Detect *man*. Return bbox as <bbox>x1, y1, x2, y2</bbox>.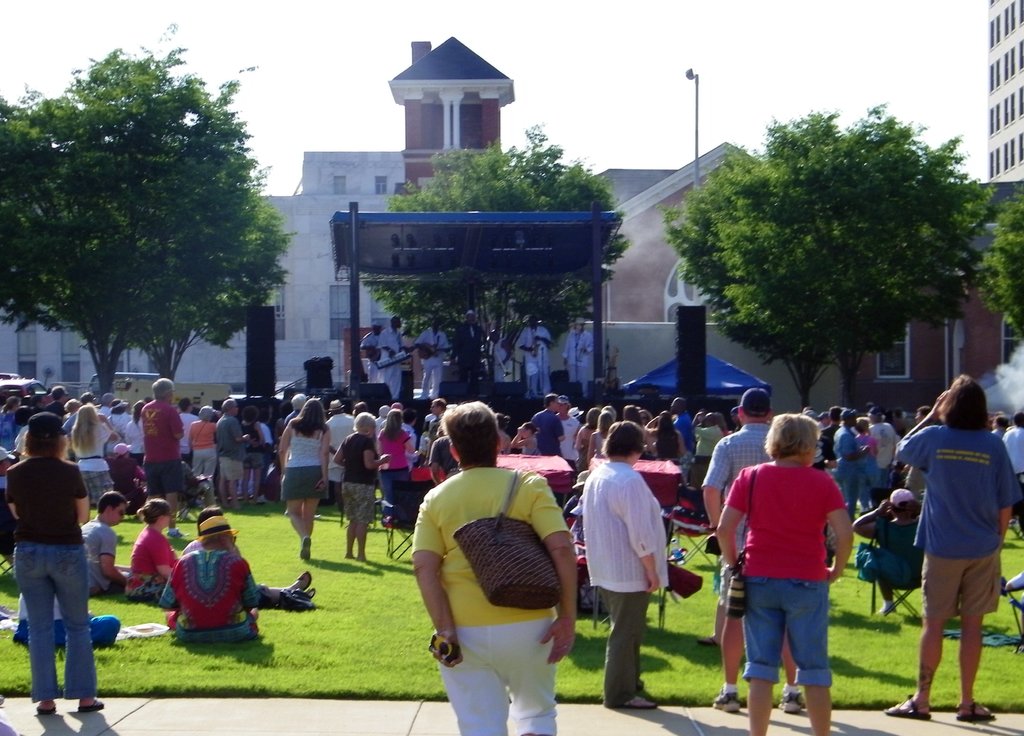
<bbox>1004, 413, 1023, 511</bbox>.
